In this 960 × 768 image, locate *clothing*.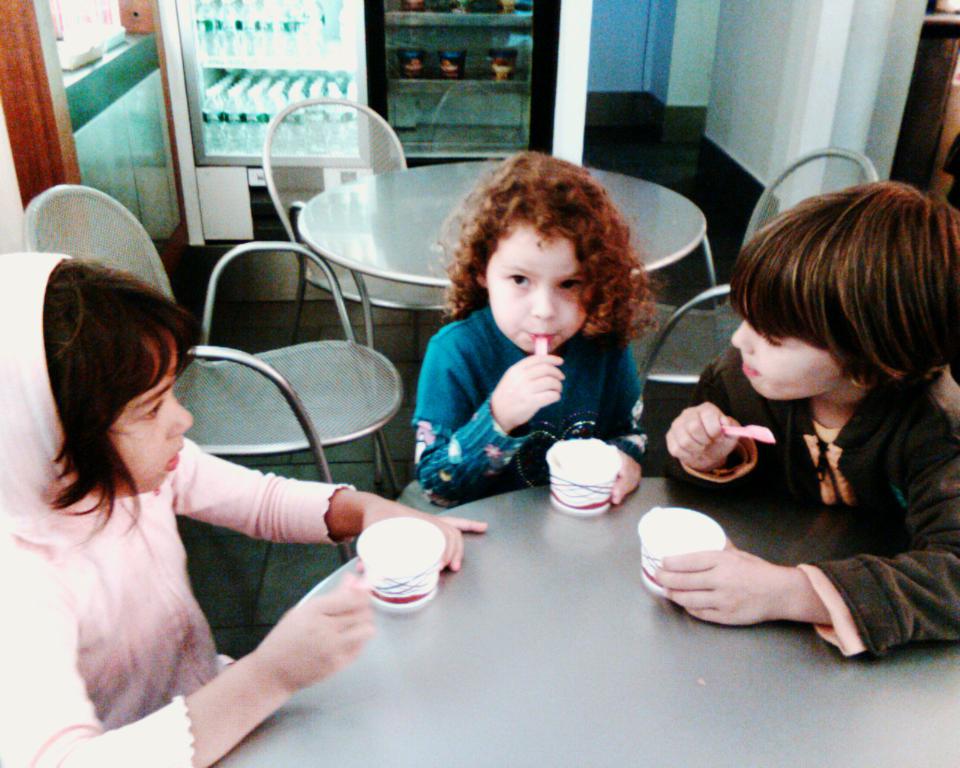
Bounding box: 640/301/949/652.
